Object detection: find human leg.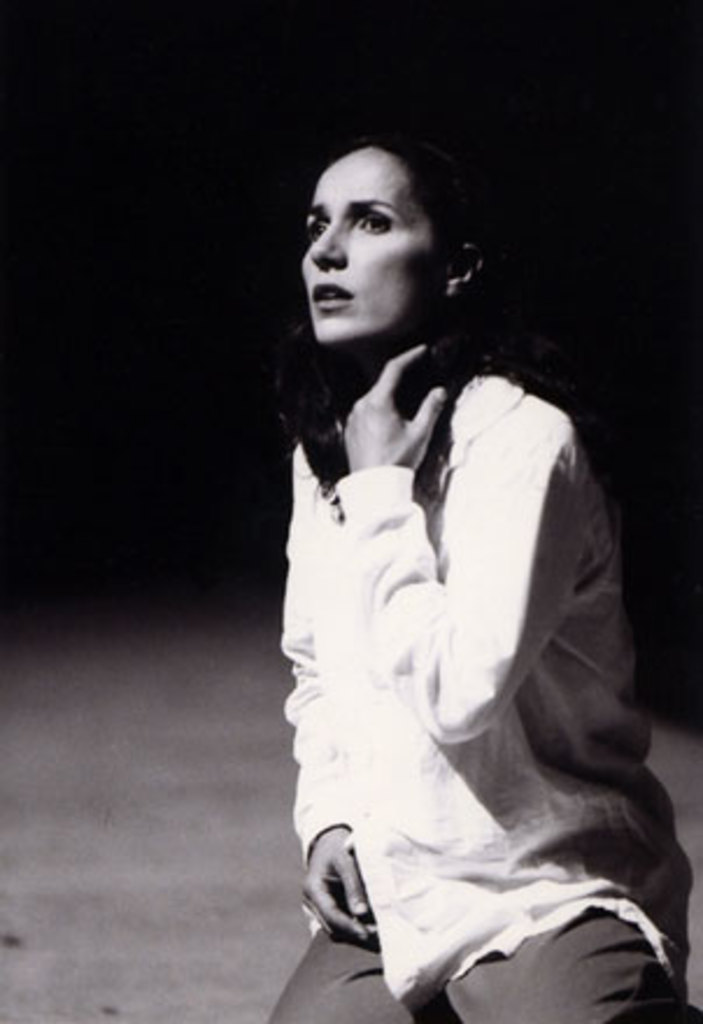
[x1=265, y1=919, x2=456, y2=1022].
